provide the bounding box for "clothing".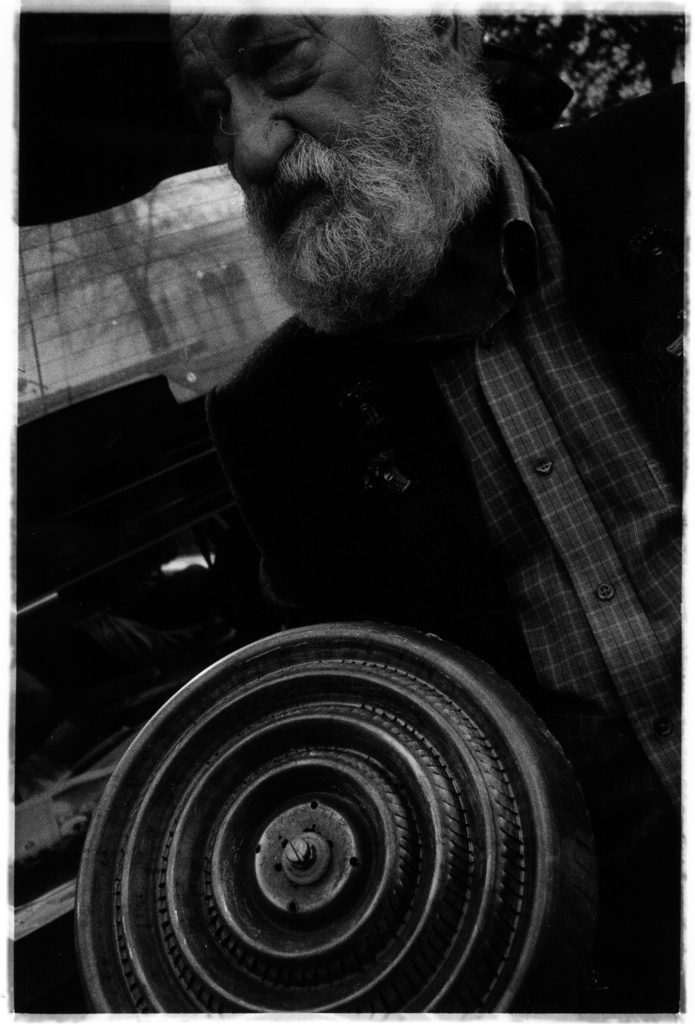
detection(214, 81, 683, 1009).
